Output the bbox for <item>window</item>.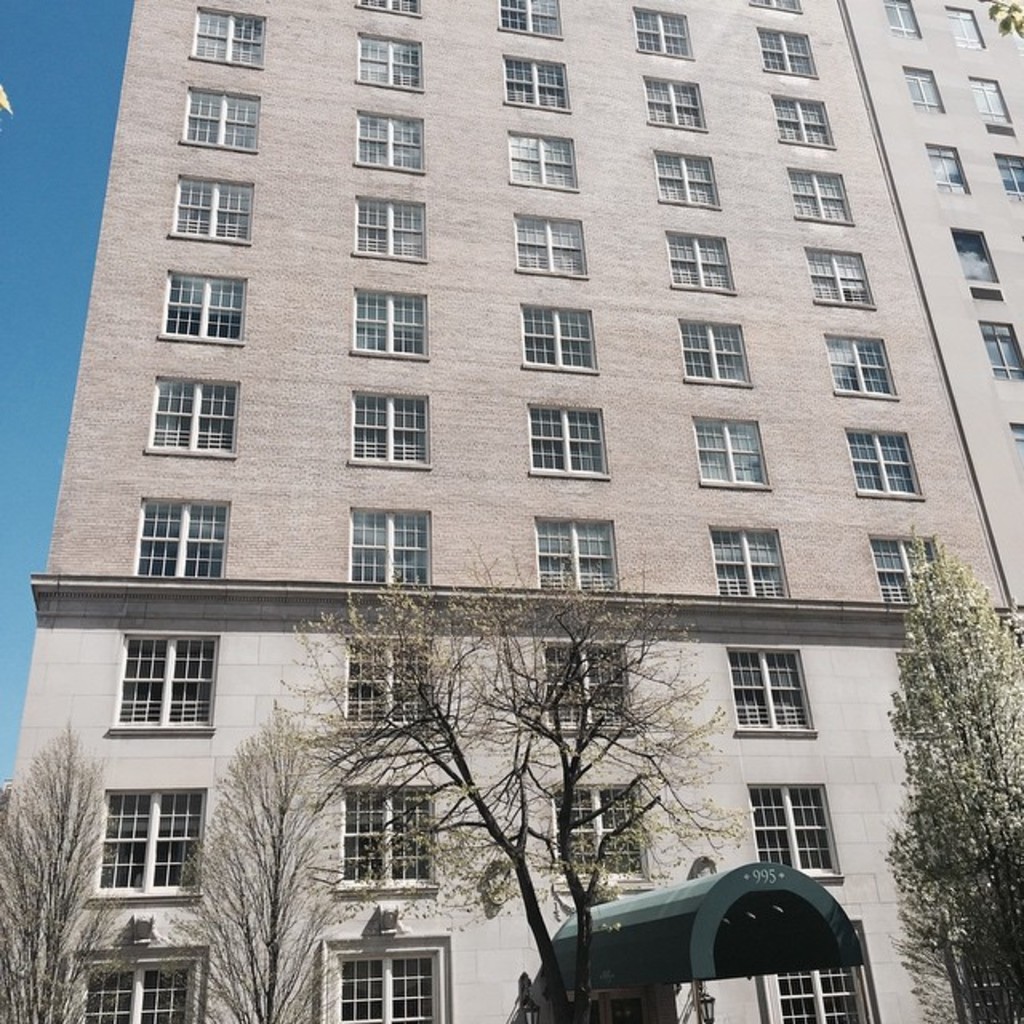
locate(498, 50, 571, 114).
